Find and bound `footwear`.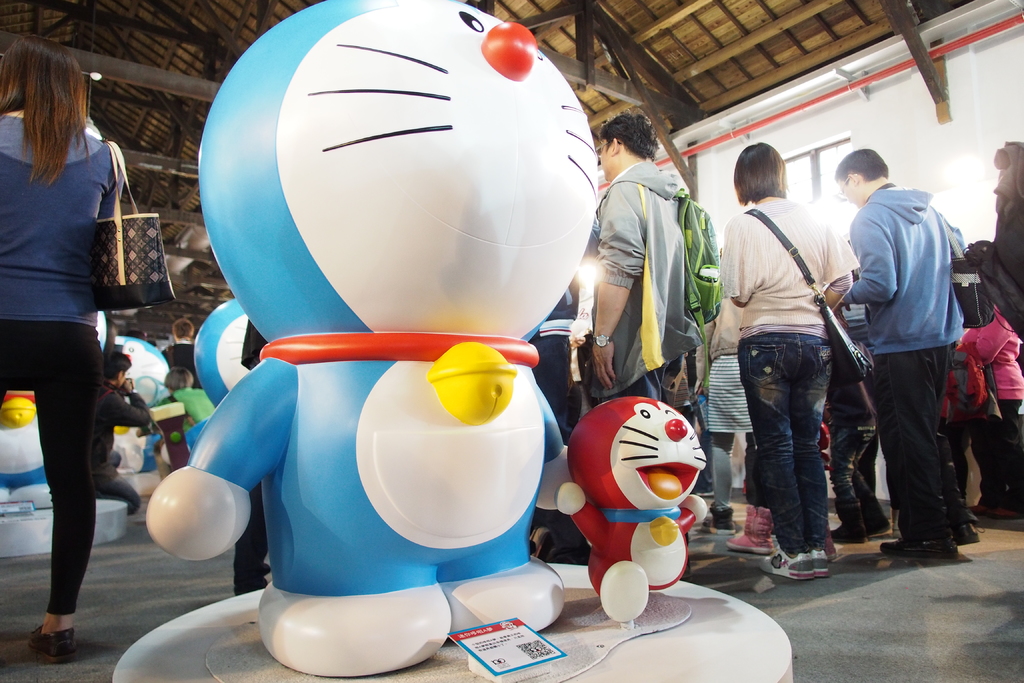
Bound: crop(708, 499, 743, 536).
